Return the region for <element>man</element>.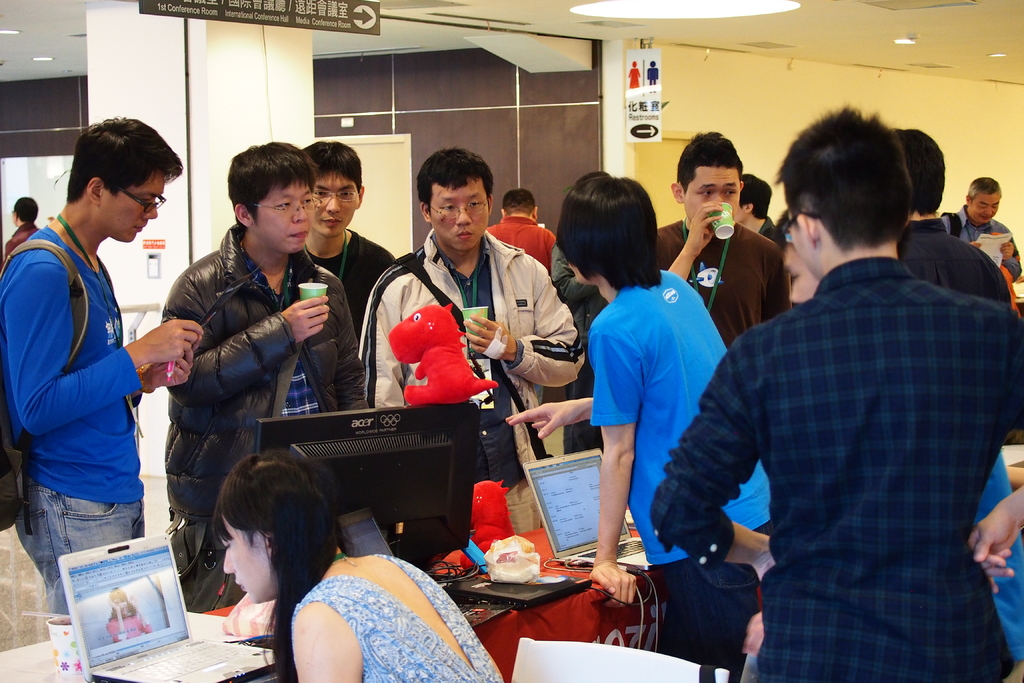
(636,131,799,362).
